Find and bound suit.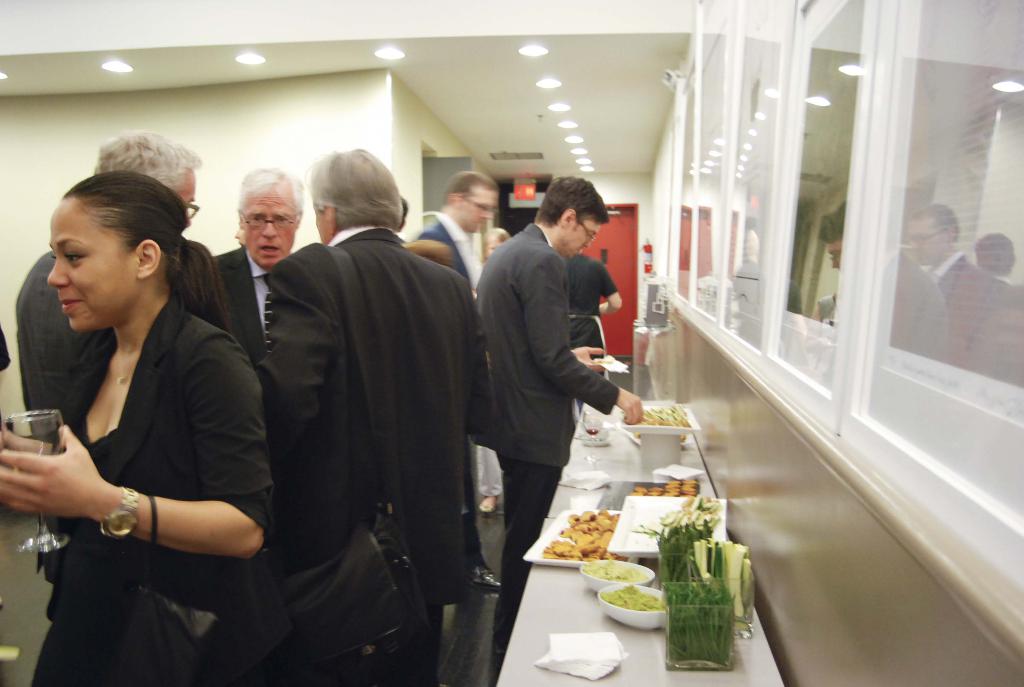
Bound: box(474, 223, 618, 672).
